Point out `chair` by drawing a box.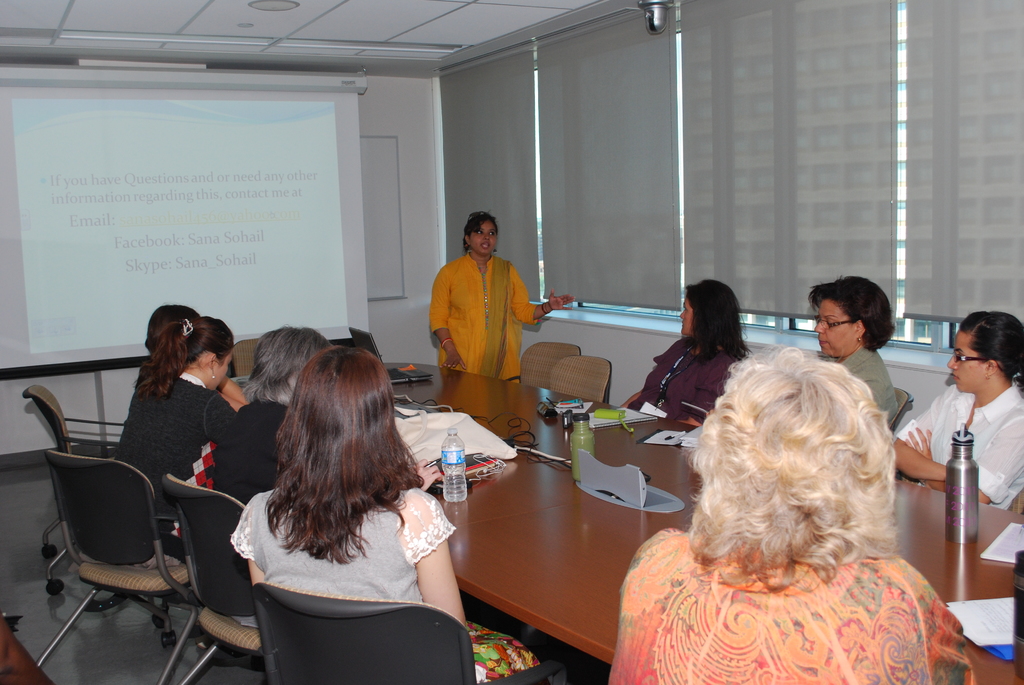
500 342 577 388.
